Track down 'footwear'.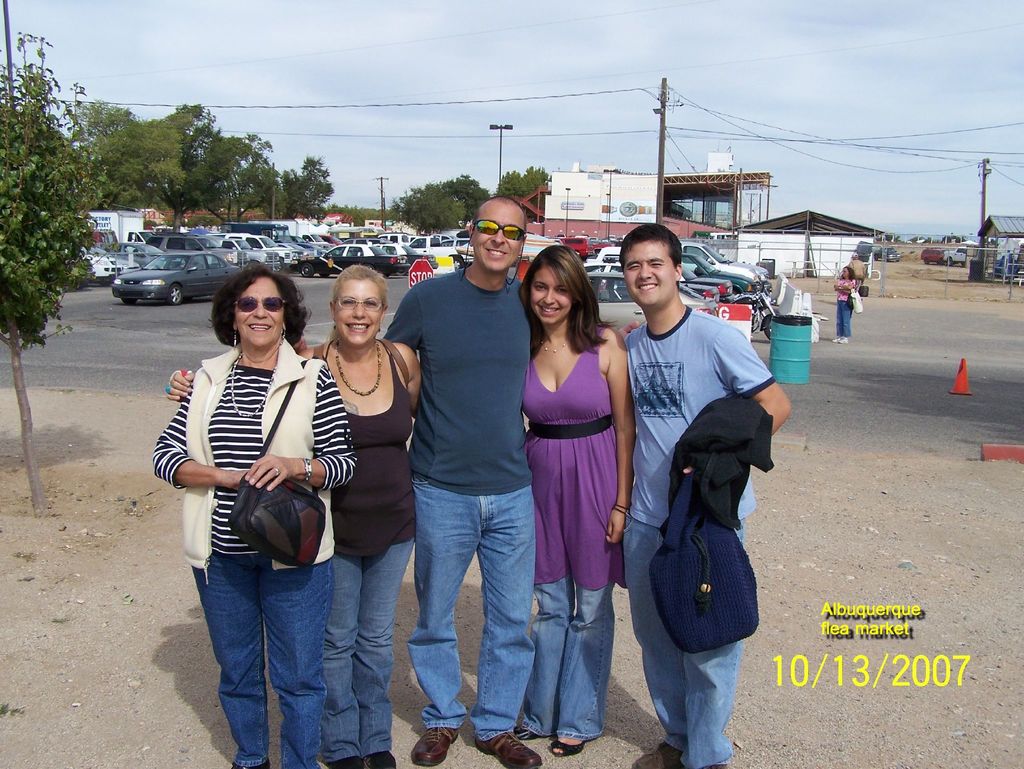
Tracked to rect(547, 725, 595, 763).
